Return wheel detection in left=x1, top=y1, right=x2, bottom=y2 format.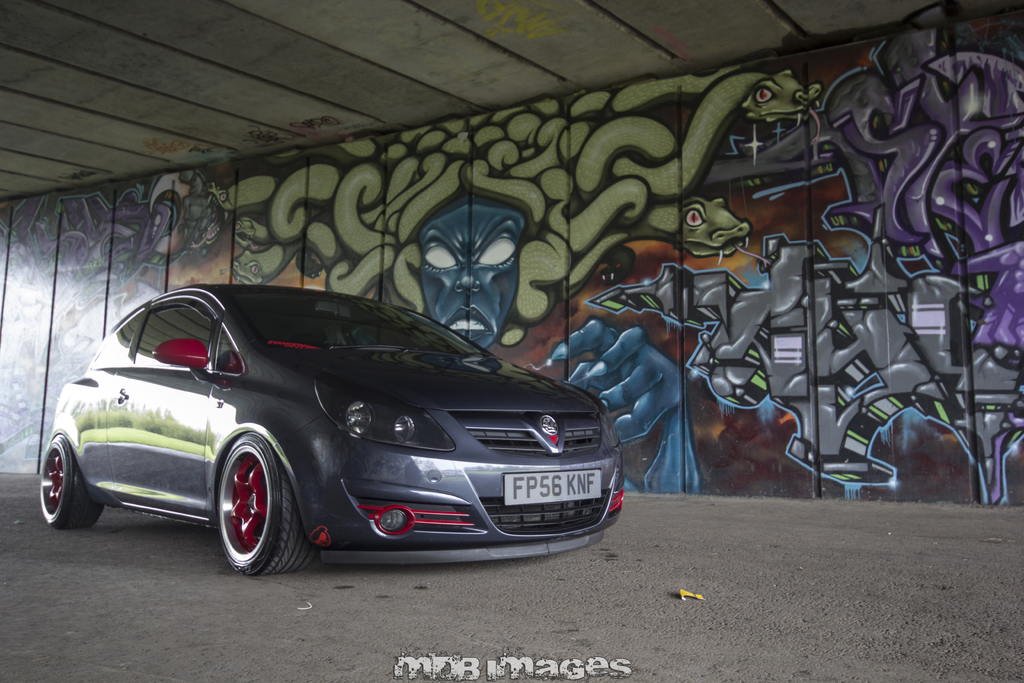
left=217, top=431, right=322, bottom=577.
